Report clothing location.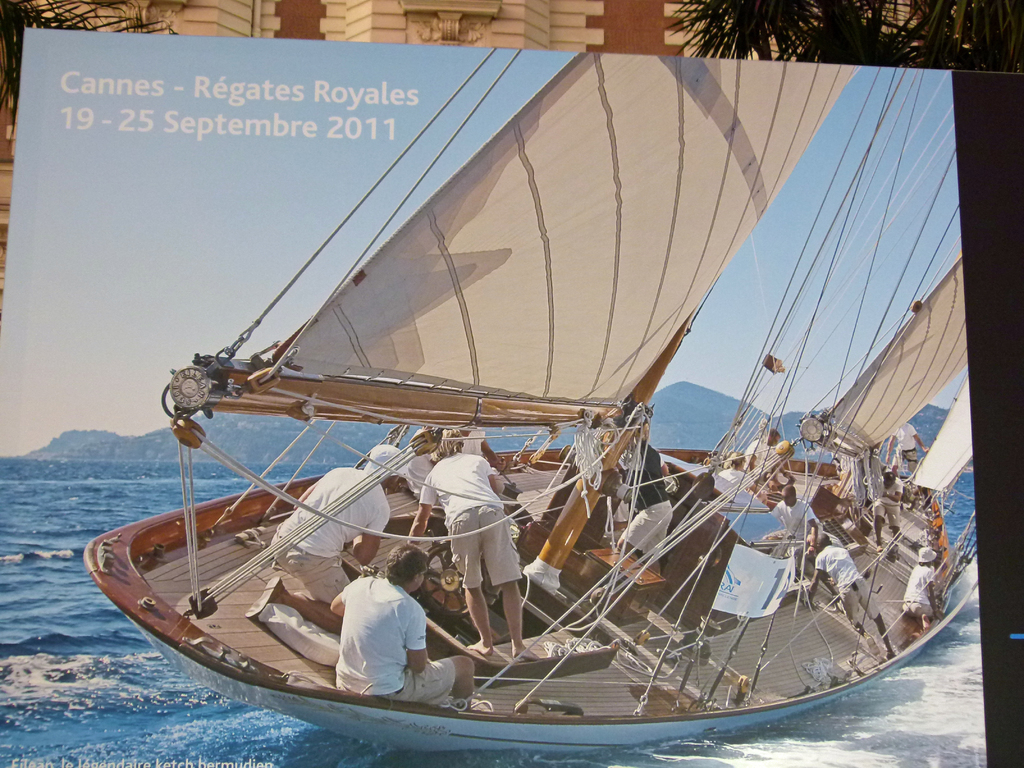
Report: bbox=[442, 515, 528, 595].
